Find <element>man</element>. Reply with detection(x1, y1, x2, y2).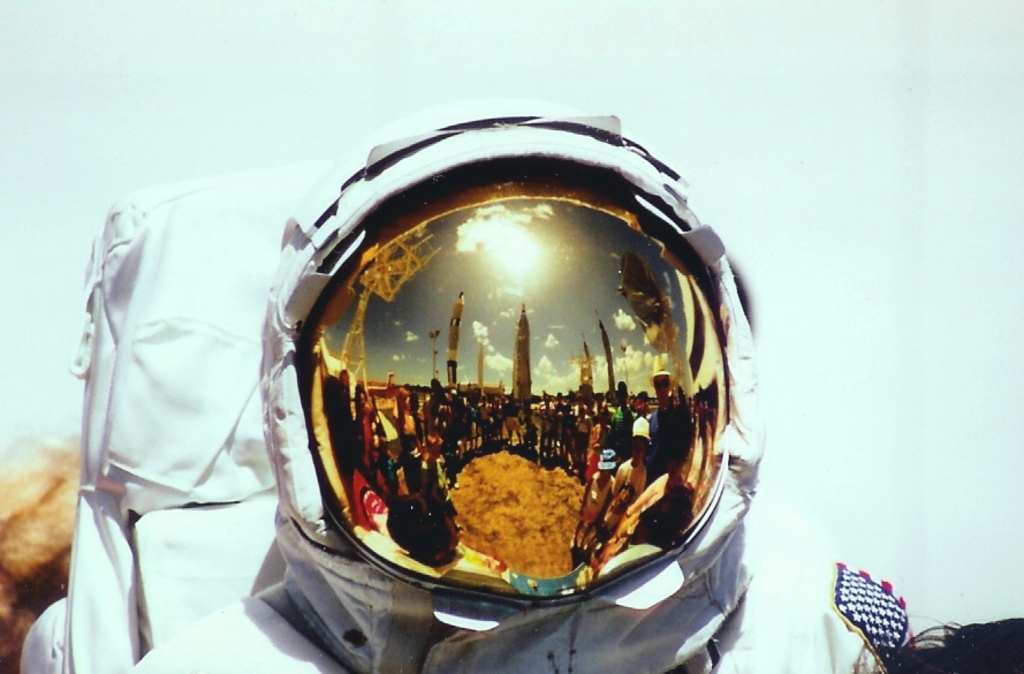
detection(20, 99, 923, 673).
